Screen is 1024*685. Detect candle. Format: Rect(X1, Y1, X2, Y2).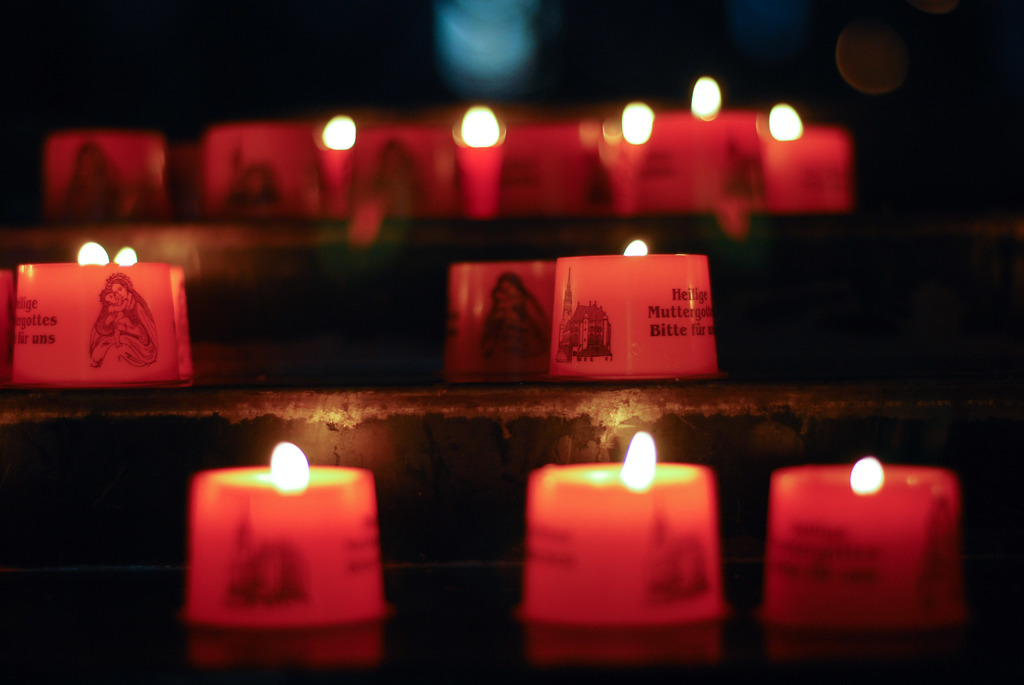
Rect(548, 240, 714, 375).
